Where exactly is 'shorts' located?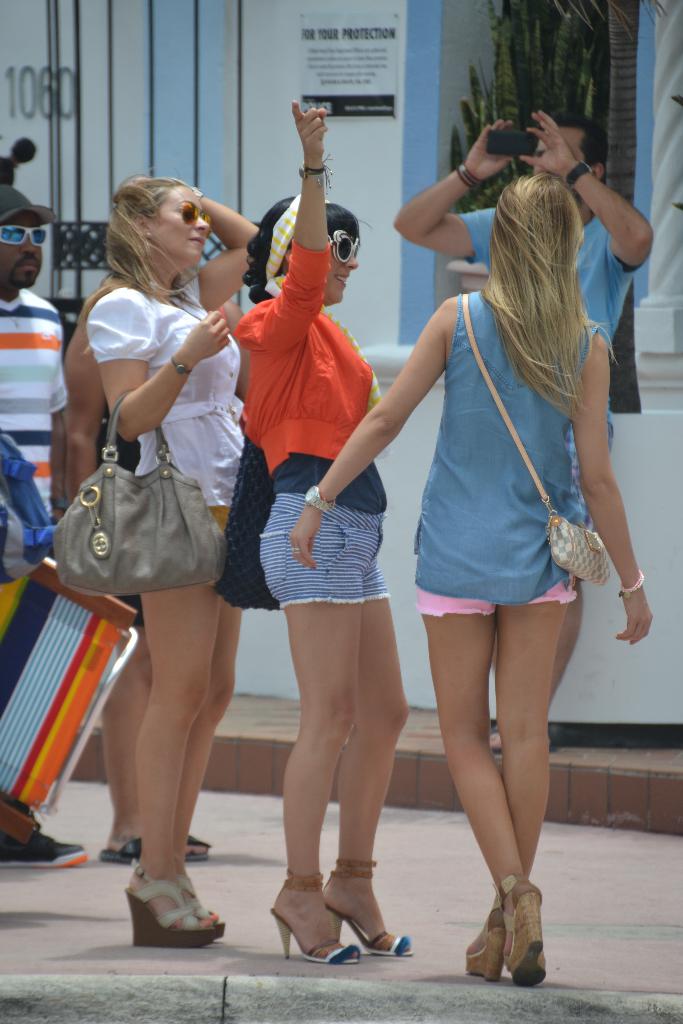
Its bounding box is Rect(208, 499, 243, 562).
